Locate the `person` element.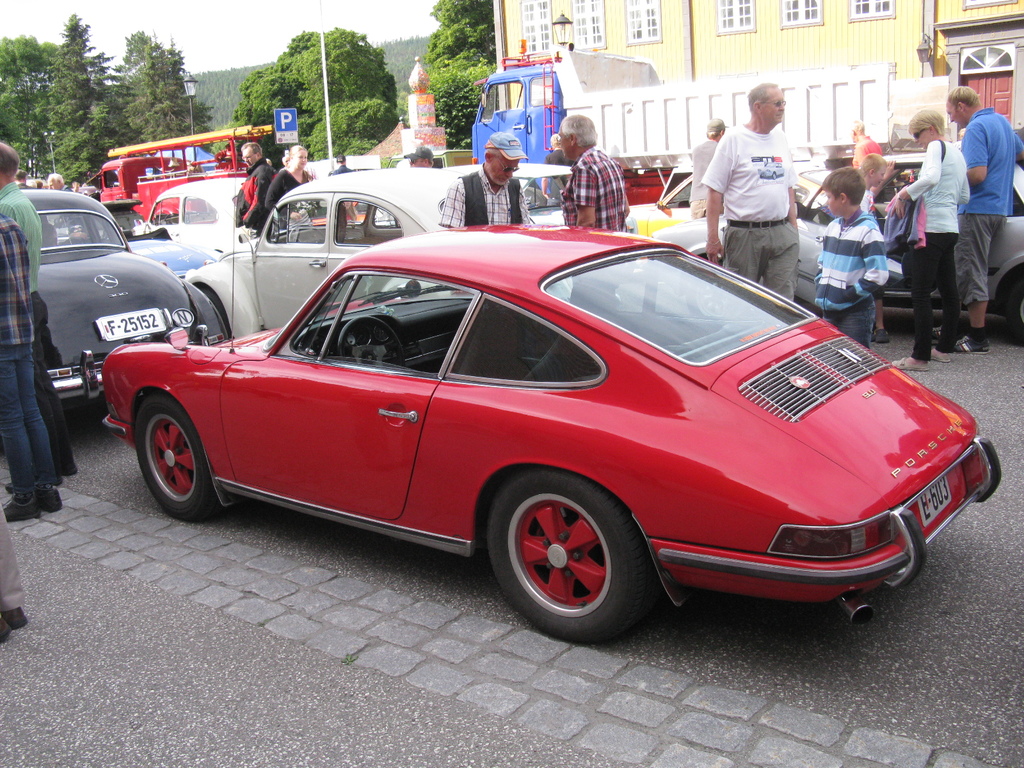
Element bbox: 266 141 324 230.
